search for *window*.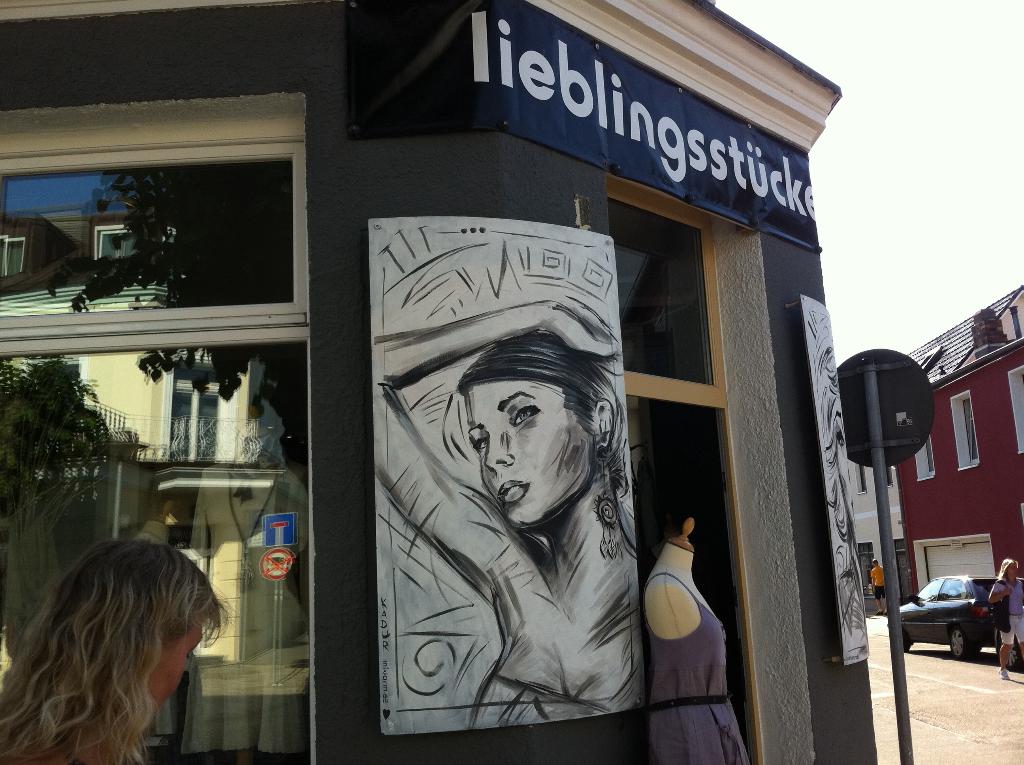
Found at 851, 461, 865, 493.
